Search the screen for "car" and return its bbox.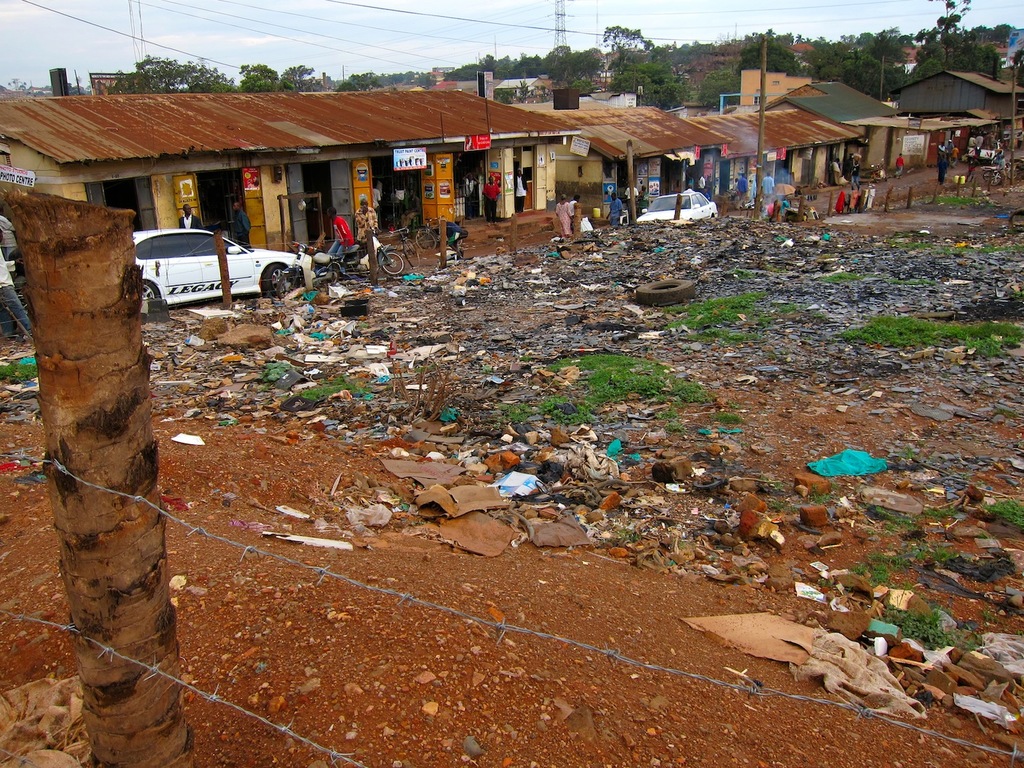
Found: rect(638, 190, 724, 230).
